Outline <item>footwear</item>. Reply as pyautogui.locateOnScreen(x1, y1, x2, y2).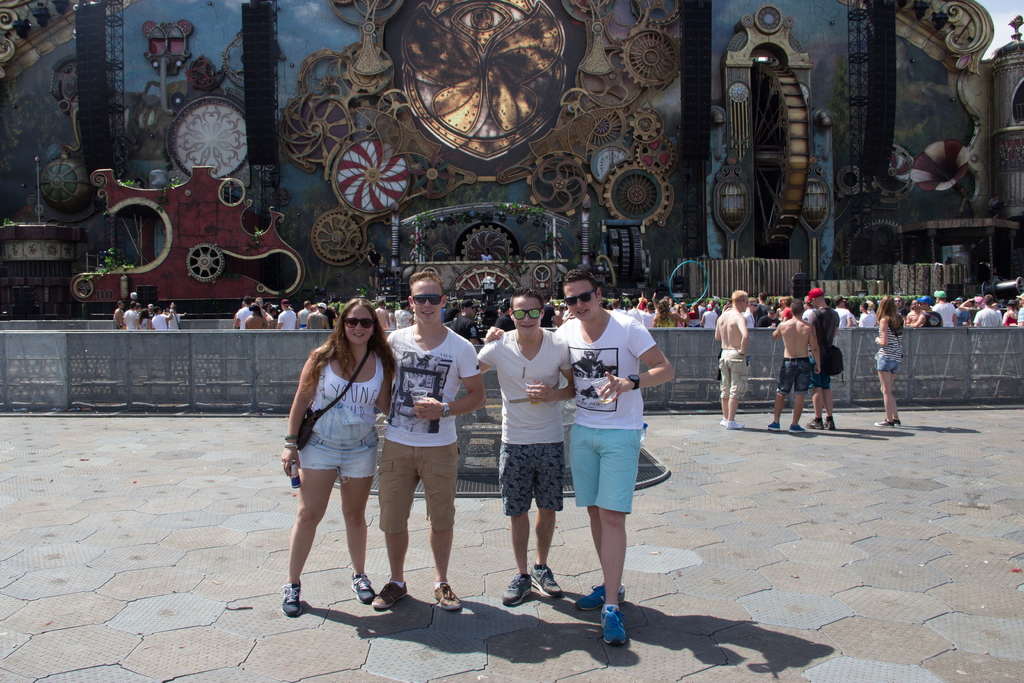
pyautogui.locateOnScreen(573, 583, 627, 614).
